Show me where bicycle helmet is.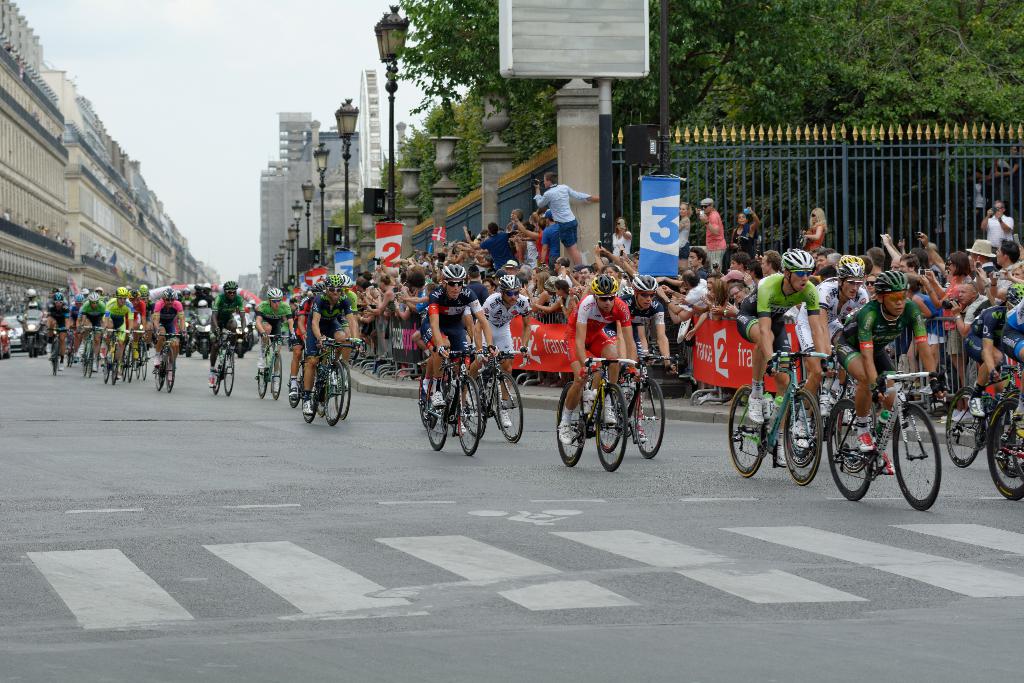
bicycle helmet is at {"x1": 324, "y1": 274, "x2": 342, "y2": 289}.
